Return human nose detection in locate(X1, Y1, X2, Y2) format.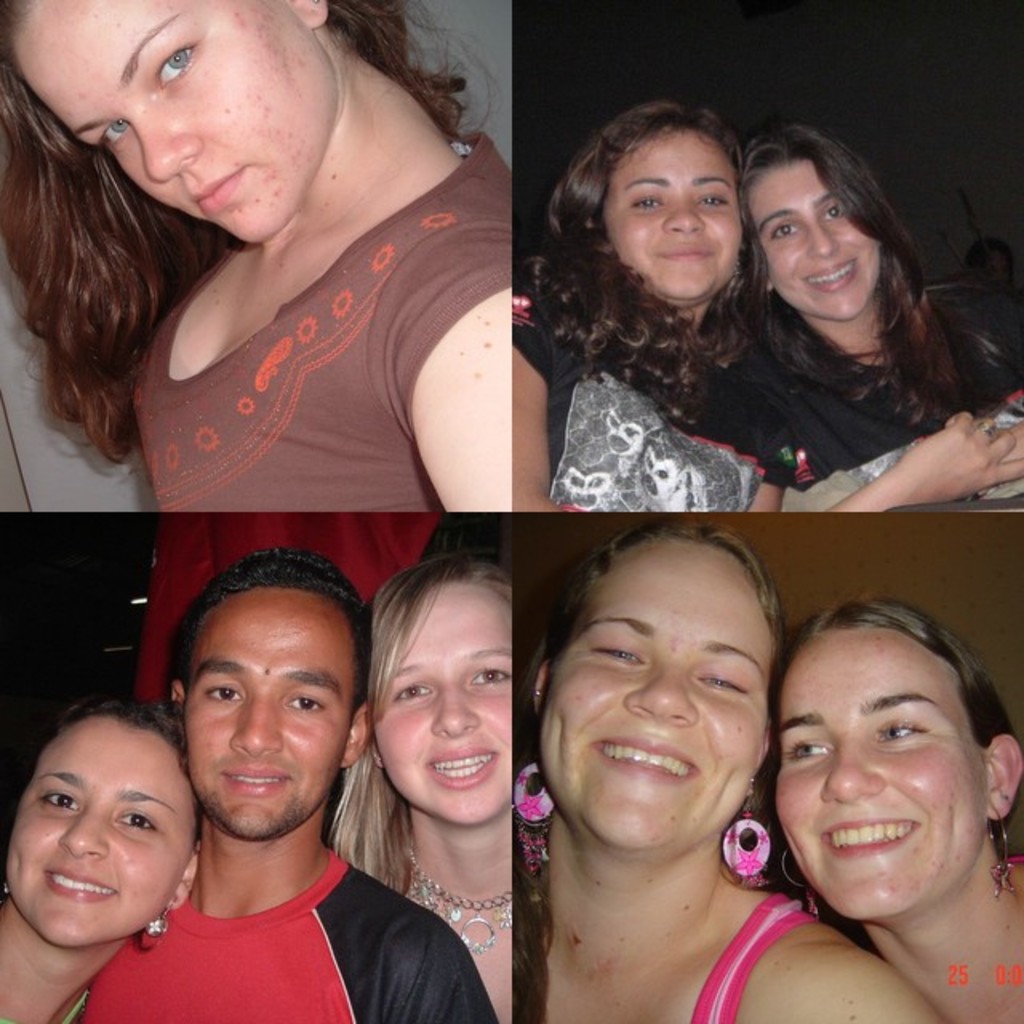
locate(666, 195, 706, 237).
